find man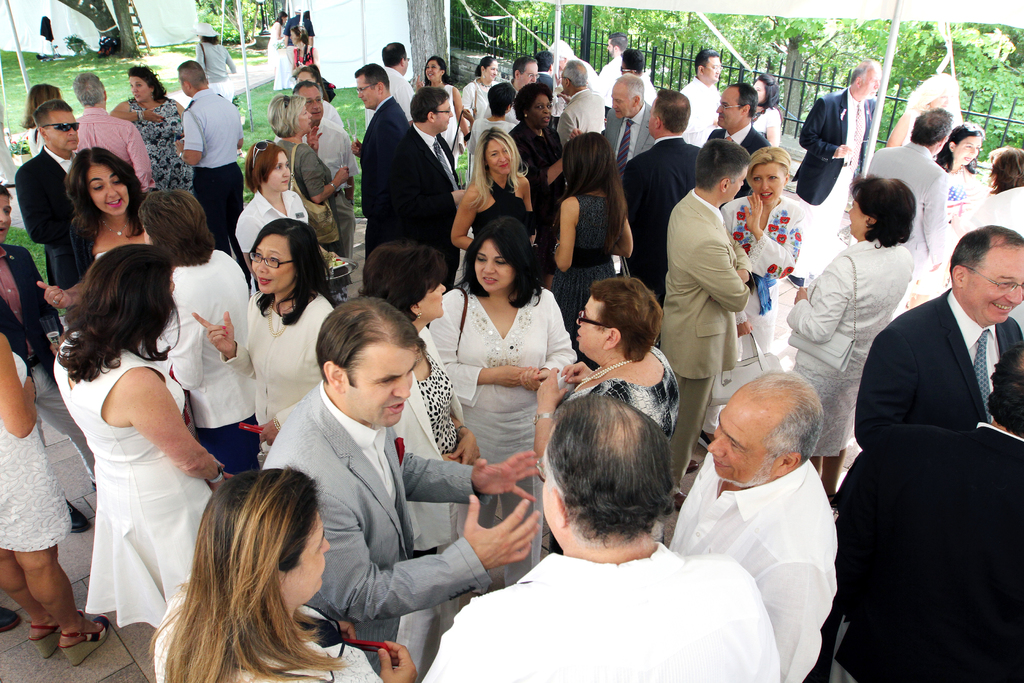
crop(15, 99, 79, 290)
